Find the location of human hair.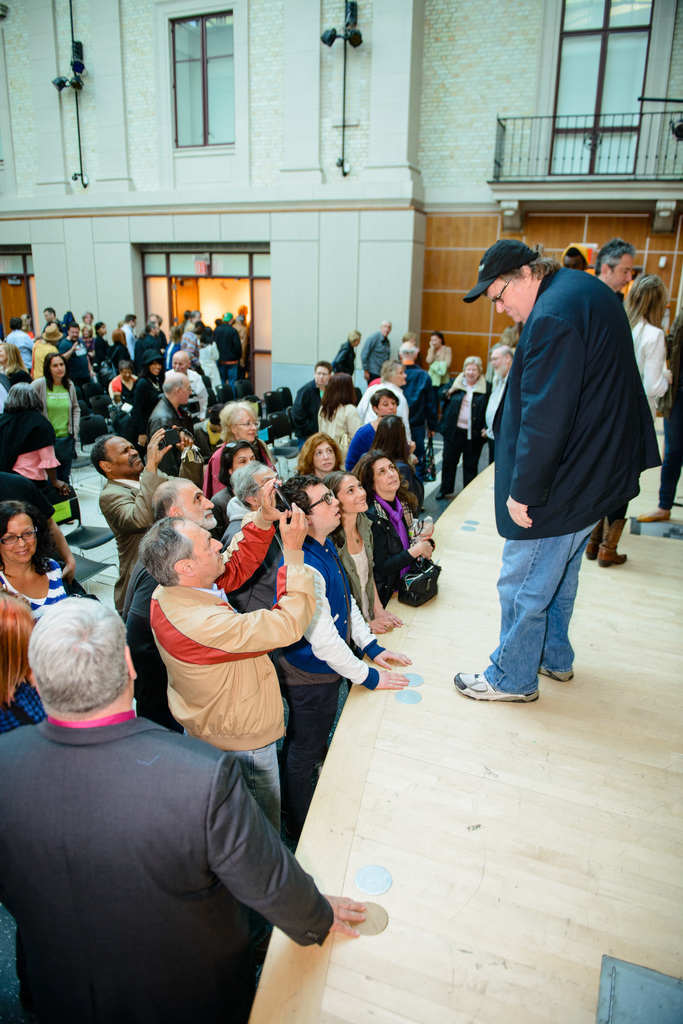
Location: locate(430, 332, 446, 345).
